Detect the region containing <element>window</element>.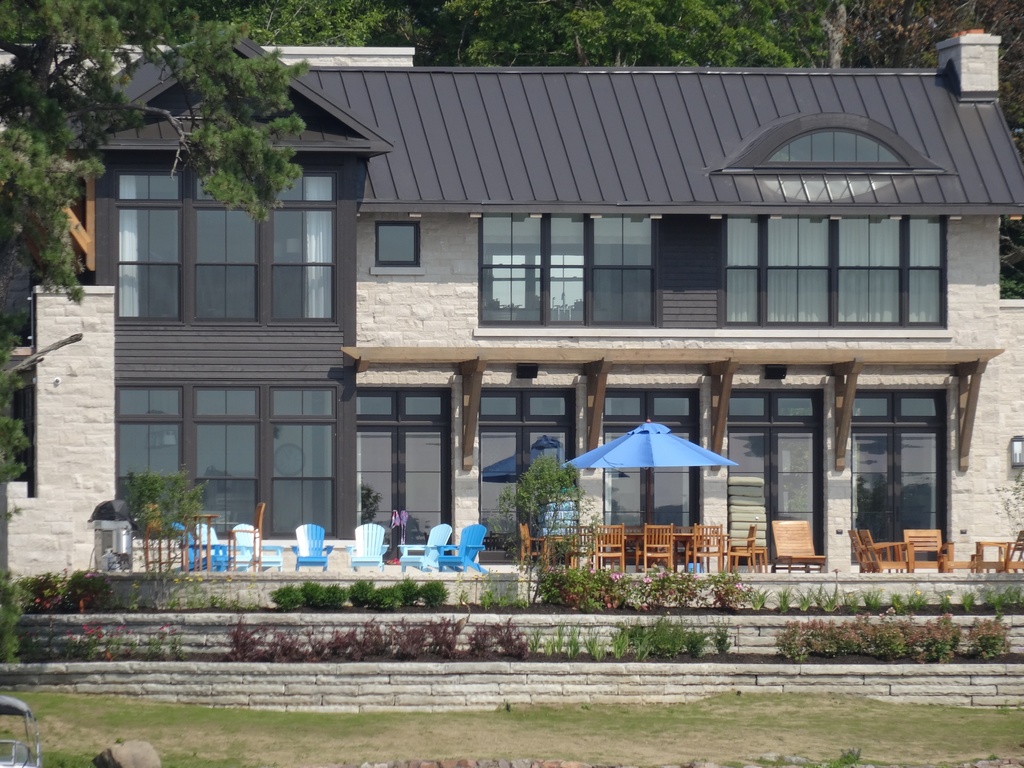
rect(853, 391, 949, 568).
